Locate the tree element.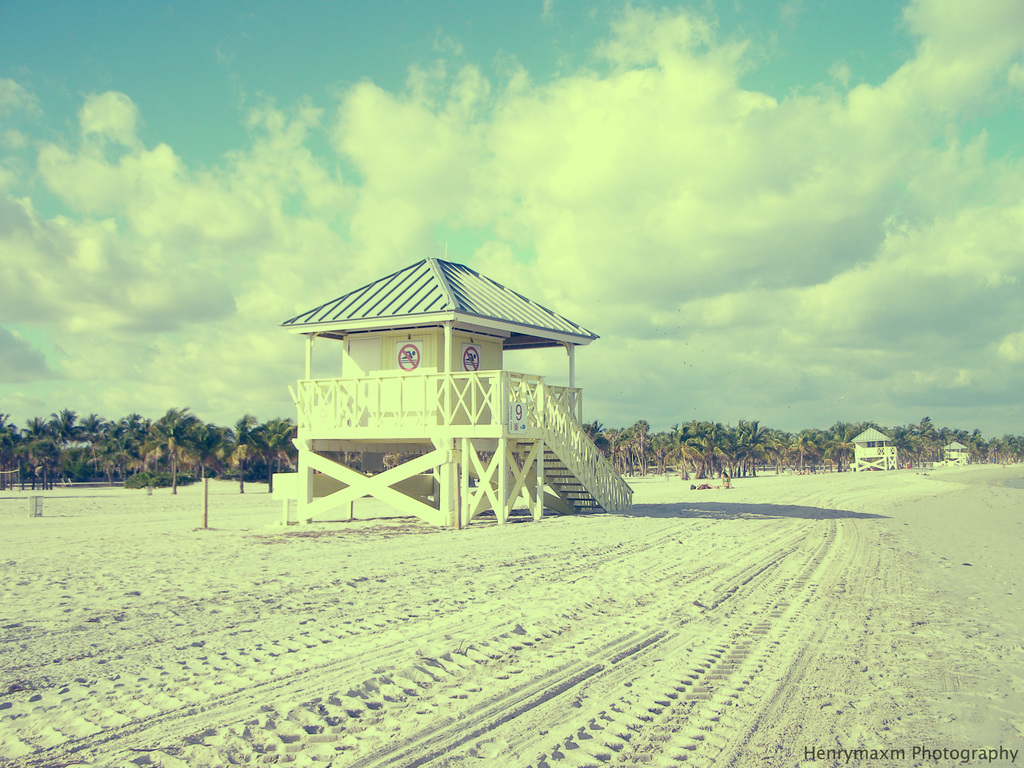
Element bbox: 227/414/258/475.
